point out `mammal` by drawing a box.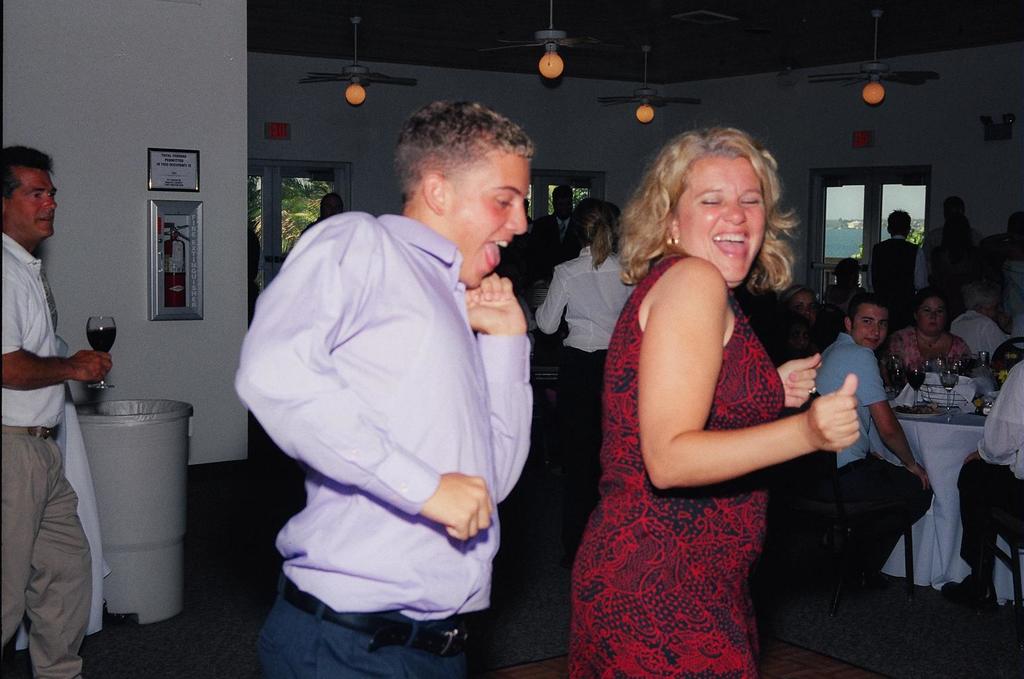
{"x1": 777, "y1": 280, "x2": 830, "y2": 353}.
